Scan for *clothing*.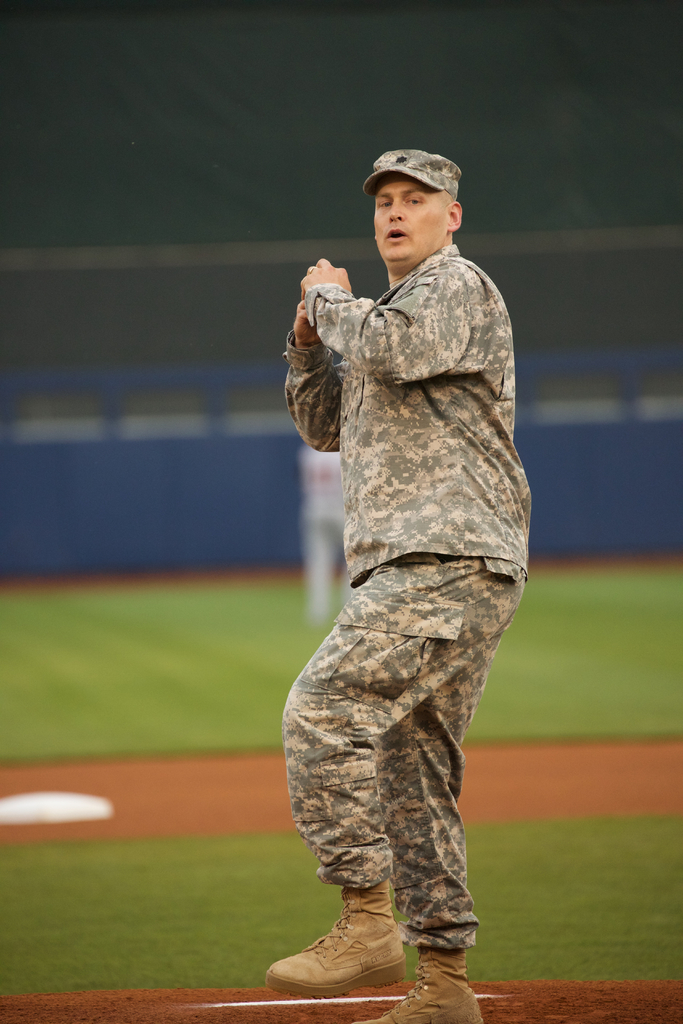
Scan result: (left=265, top=163, right=554, bottom=959).
